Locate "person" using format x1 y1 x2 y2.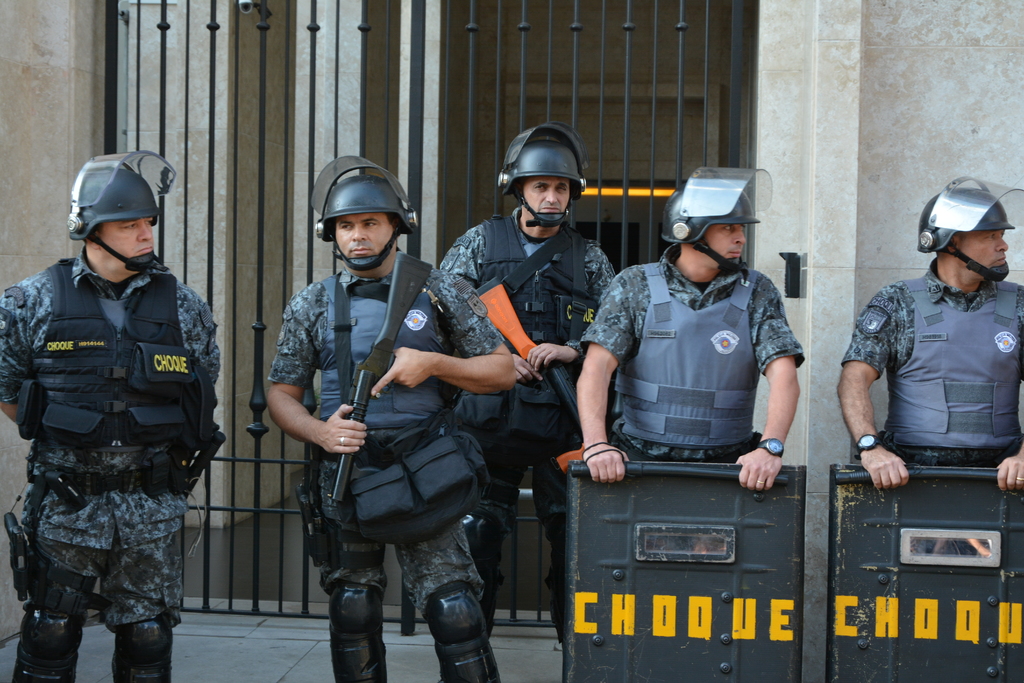
264 150 525 682.
